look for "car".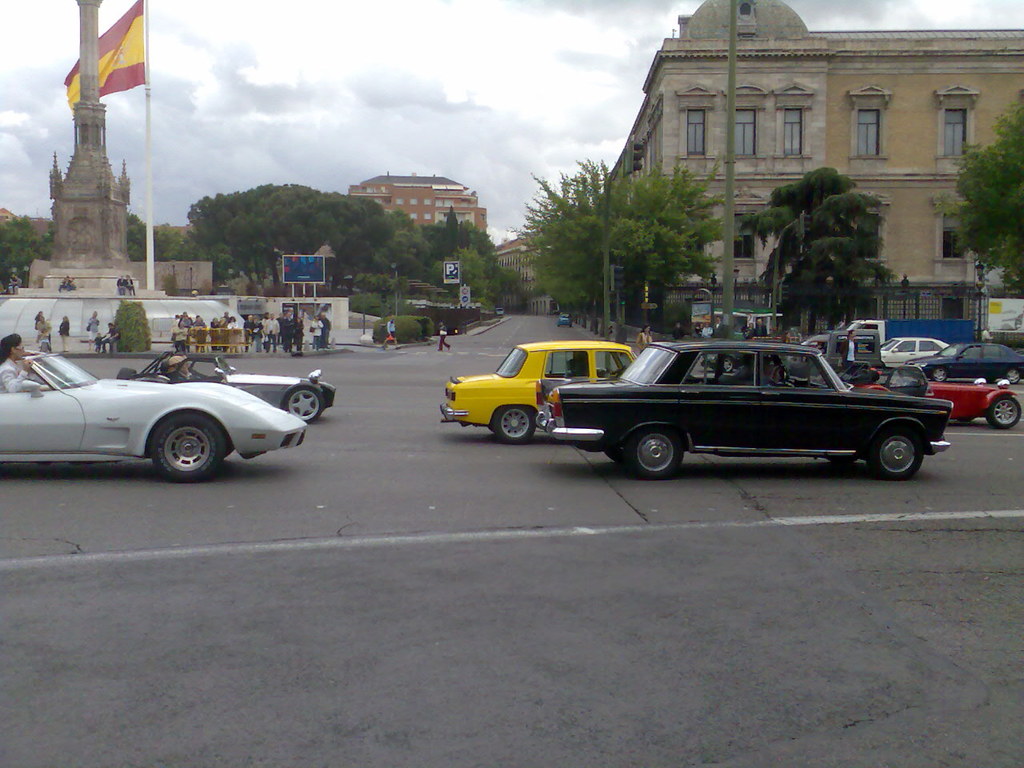
Found: rect(858, 376, 1022, 430).
